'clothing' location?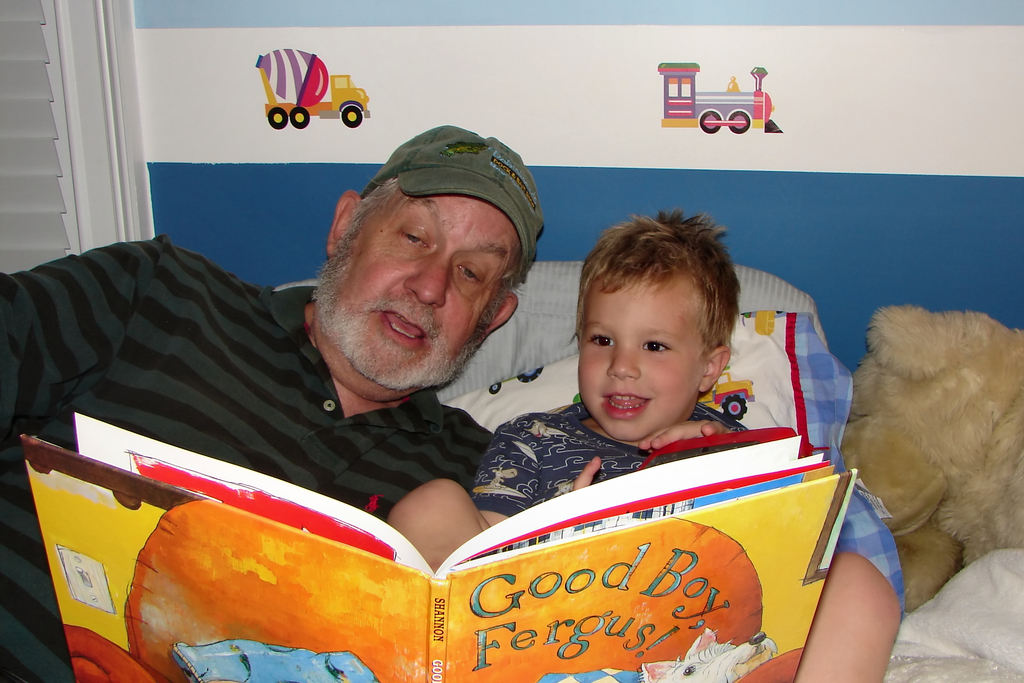
BBox(478, 394, 776, 528)
